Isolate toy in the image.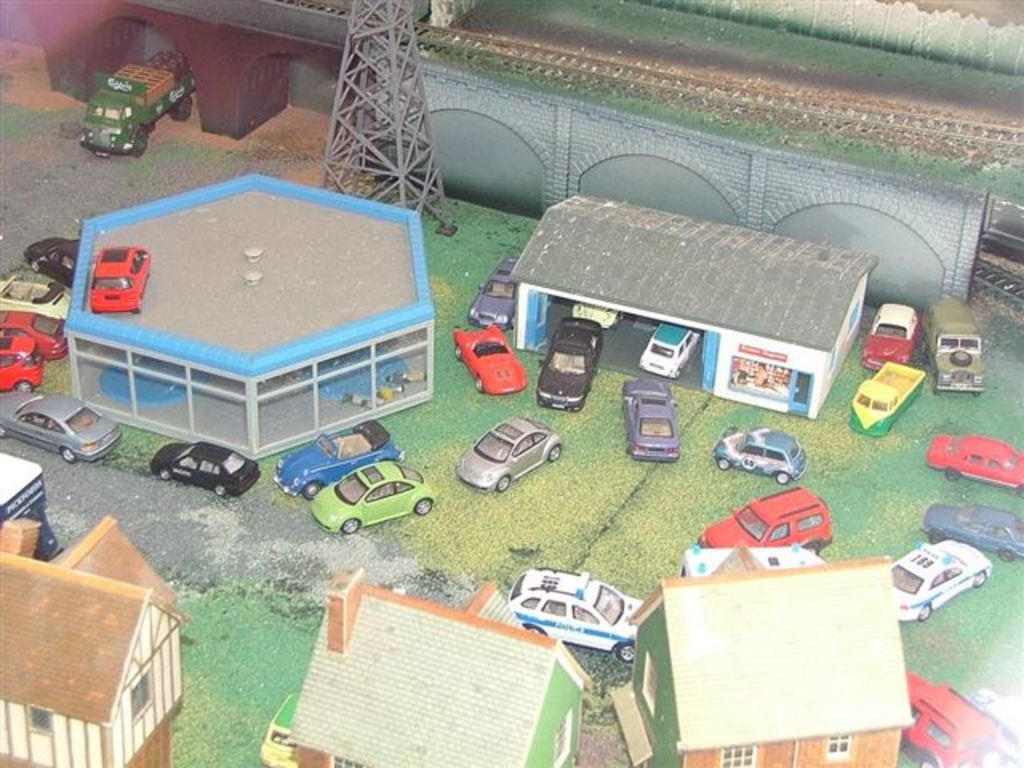
Isolated region: 0:450:59:557.
